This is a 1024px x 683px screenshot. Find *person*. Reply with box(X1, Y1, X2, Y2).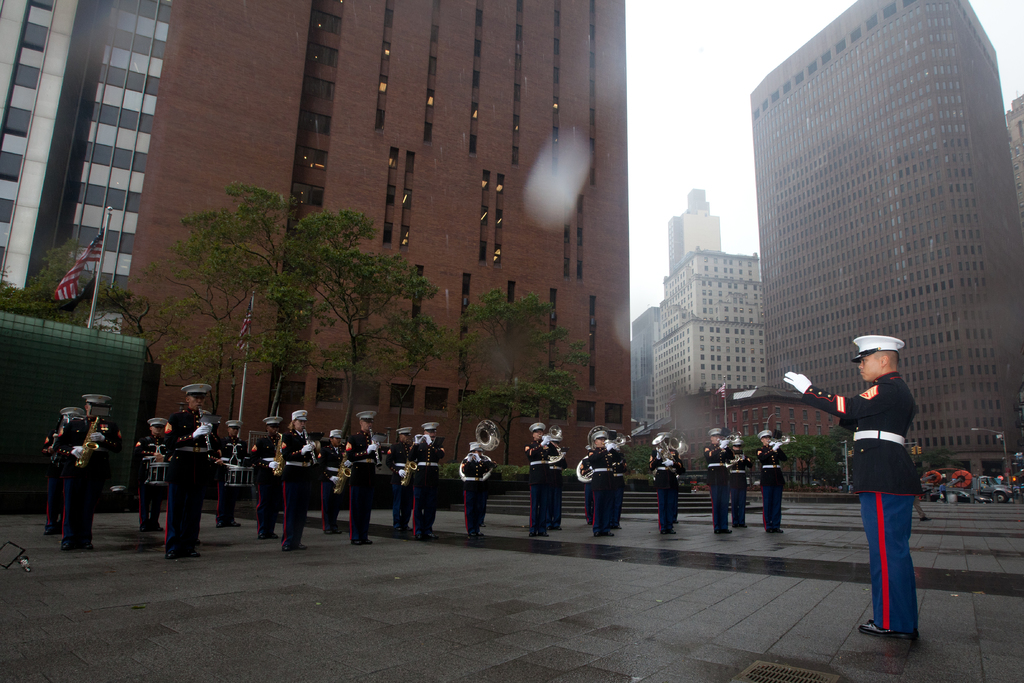
box(140, 418, 180, 534).
